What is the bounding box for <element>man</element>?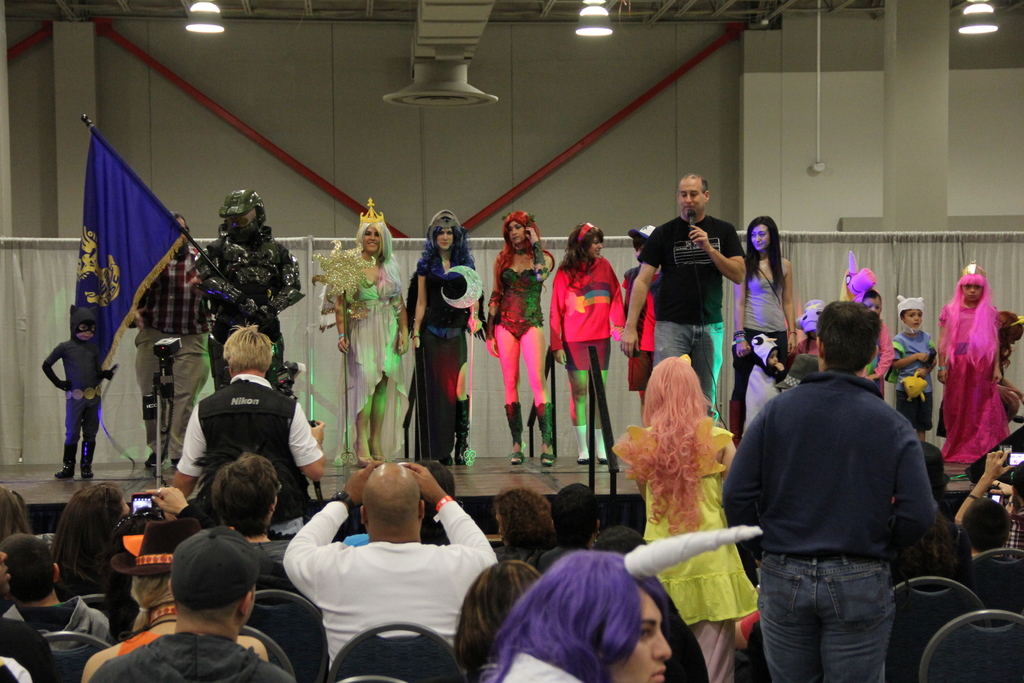
box(282, 461, 495, 672).
